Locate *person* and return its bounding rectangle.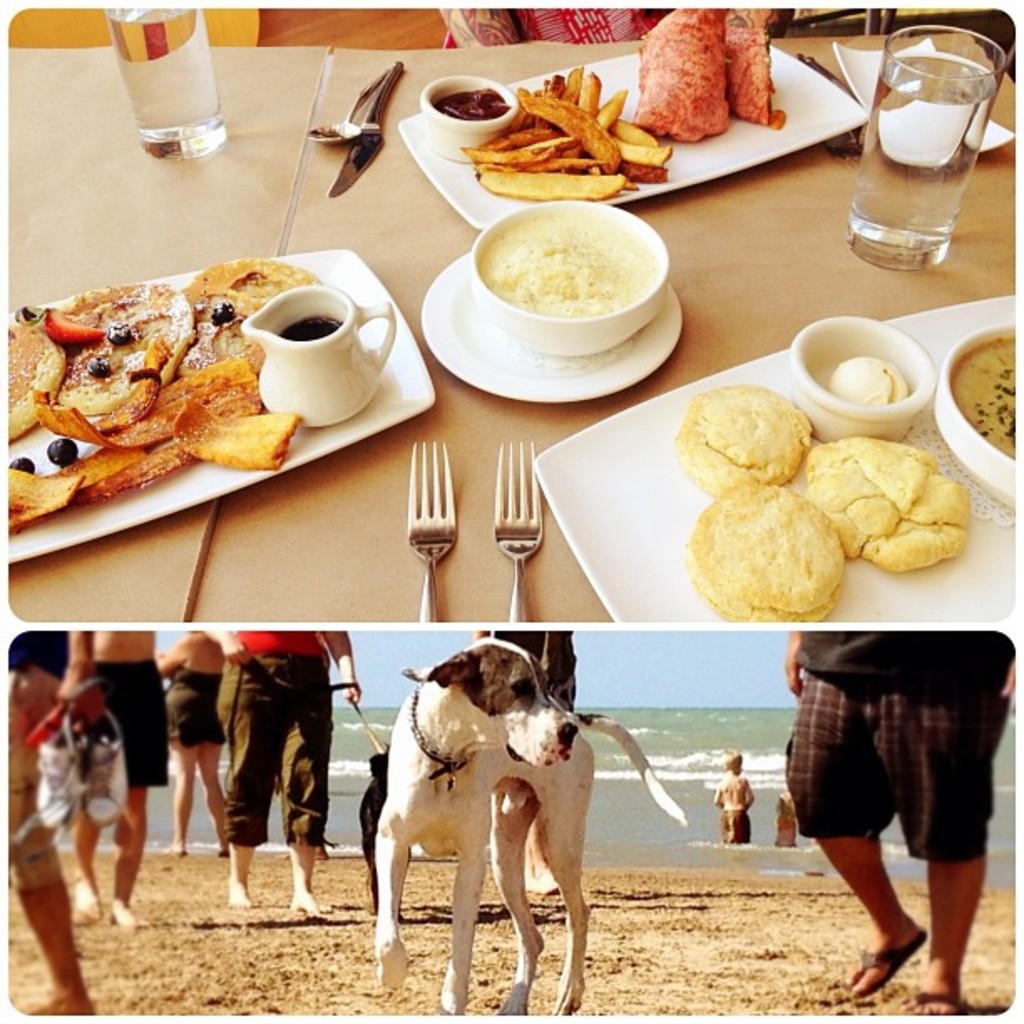
<bbox>5, 631, 102, 1016</bbox>.
